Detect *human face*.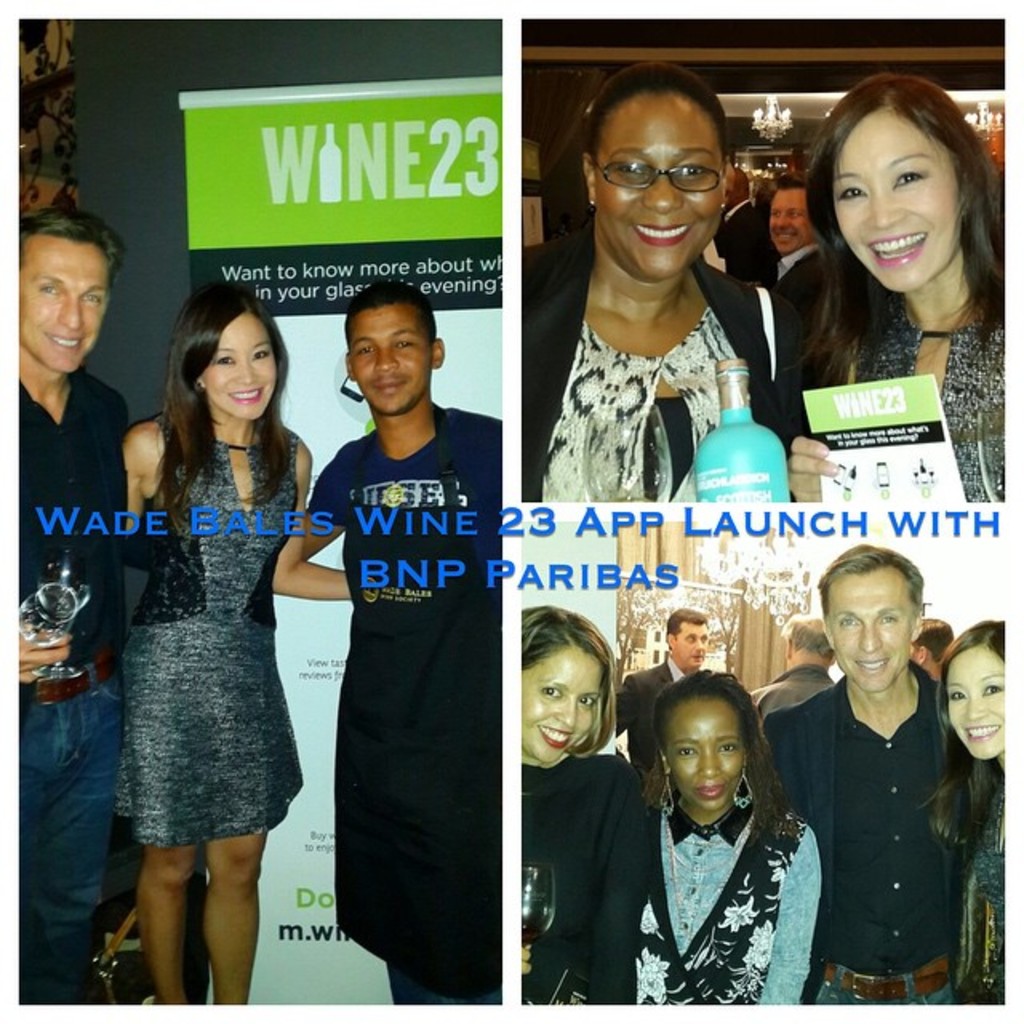
Detected at 662, 688, 747, 813.
